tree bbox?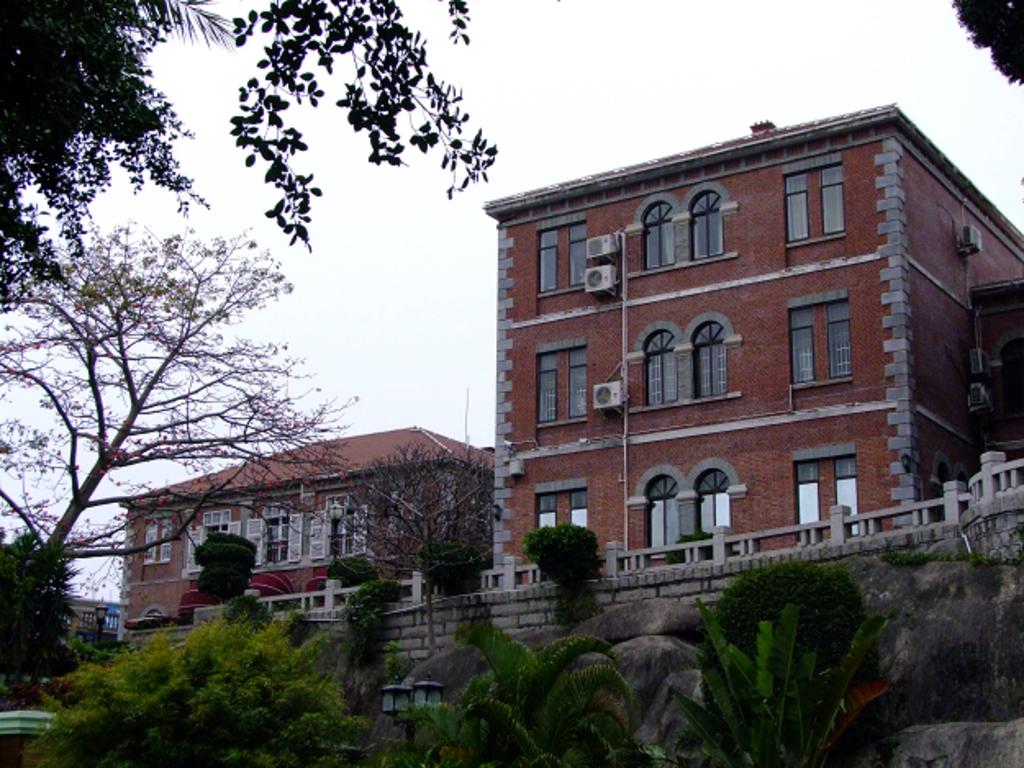
11,136,293,658
